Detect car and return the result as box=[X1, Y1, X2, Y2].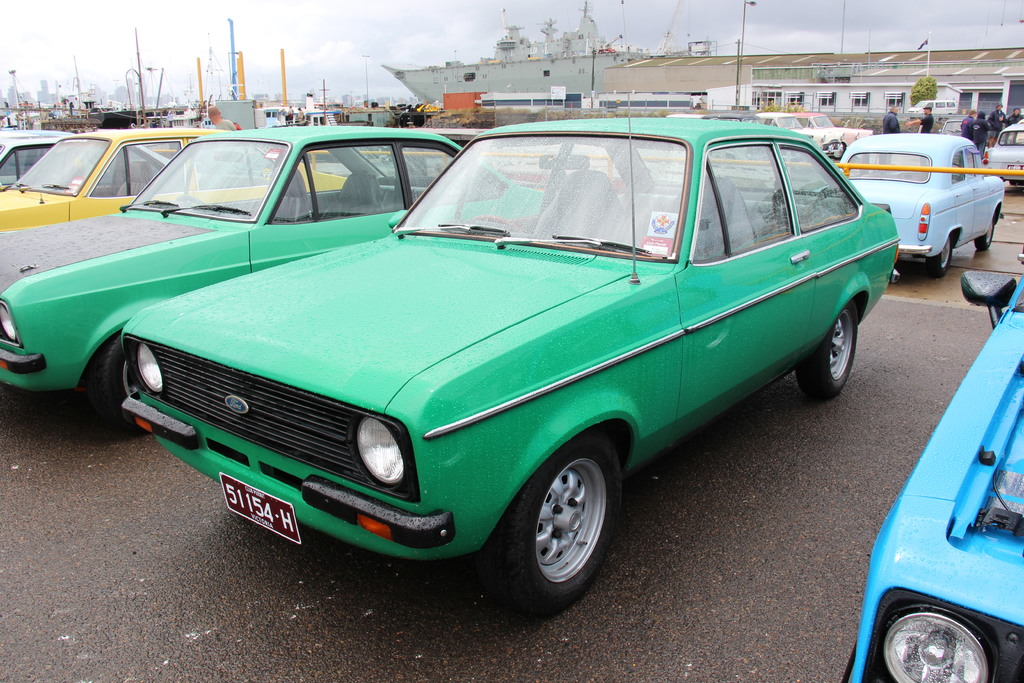
box=[0, 126, 538, 417].
